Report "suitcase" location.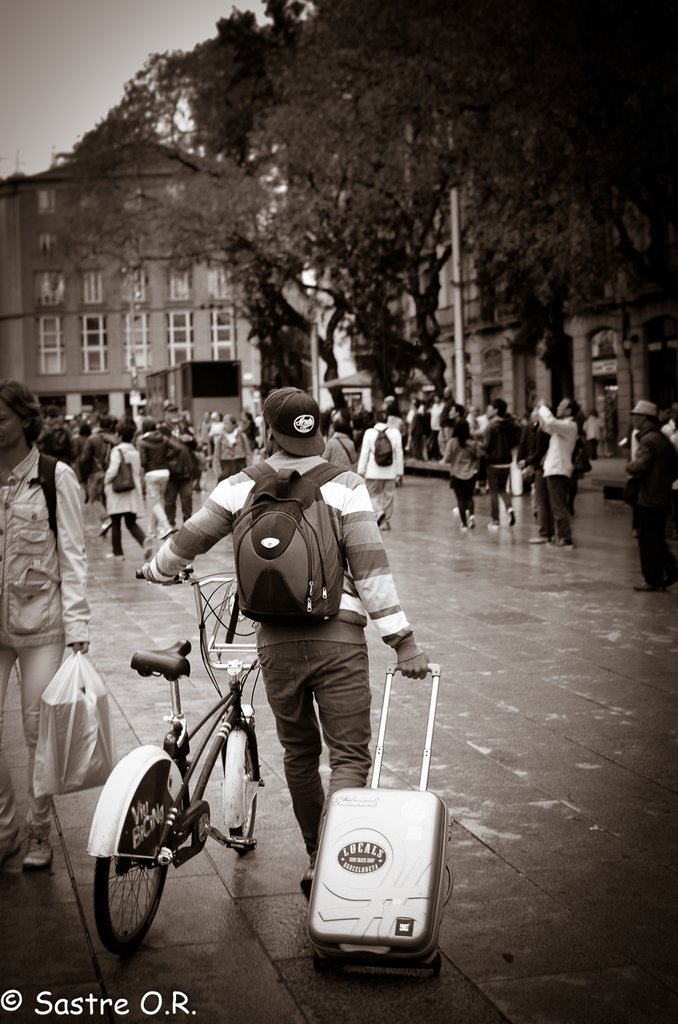
Report: (307, 660, 444, 982).
